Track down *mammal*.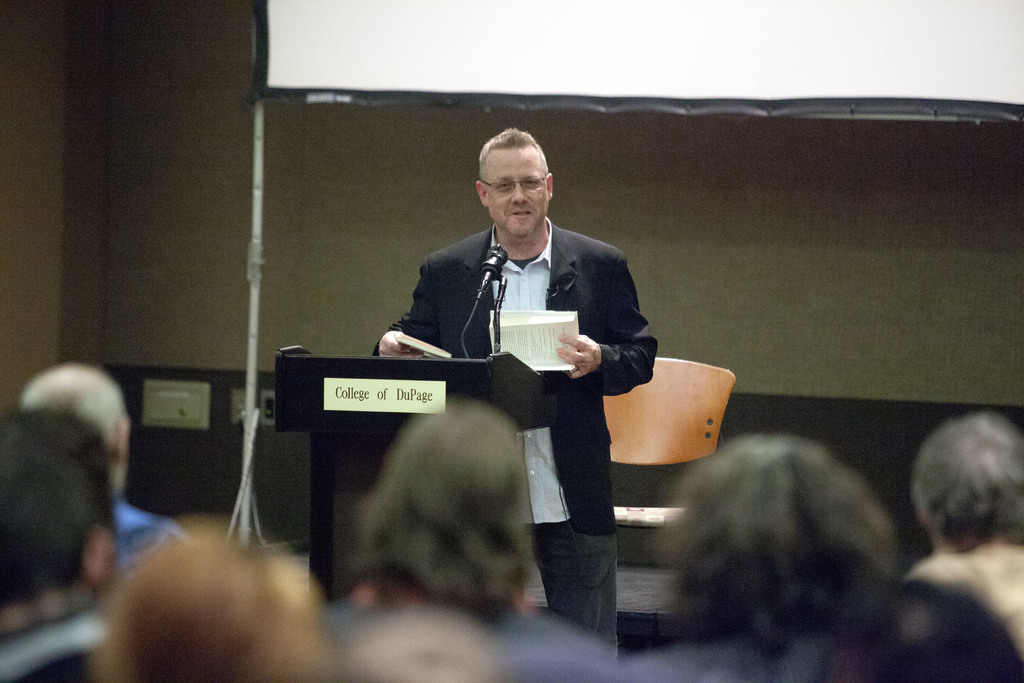
Tracked to 9,358,182,564.
